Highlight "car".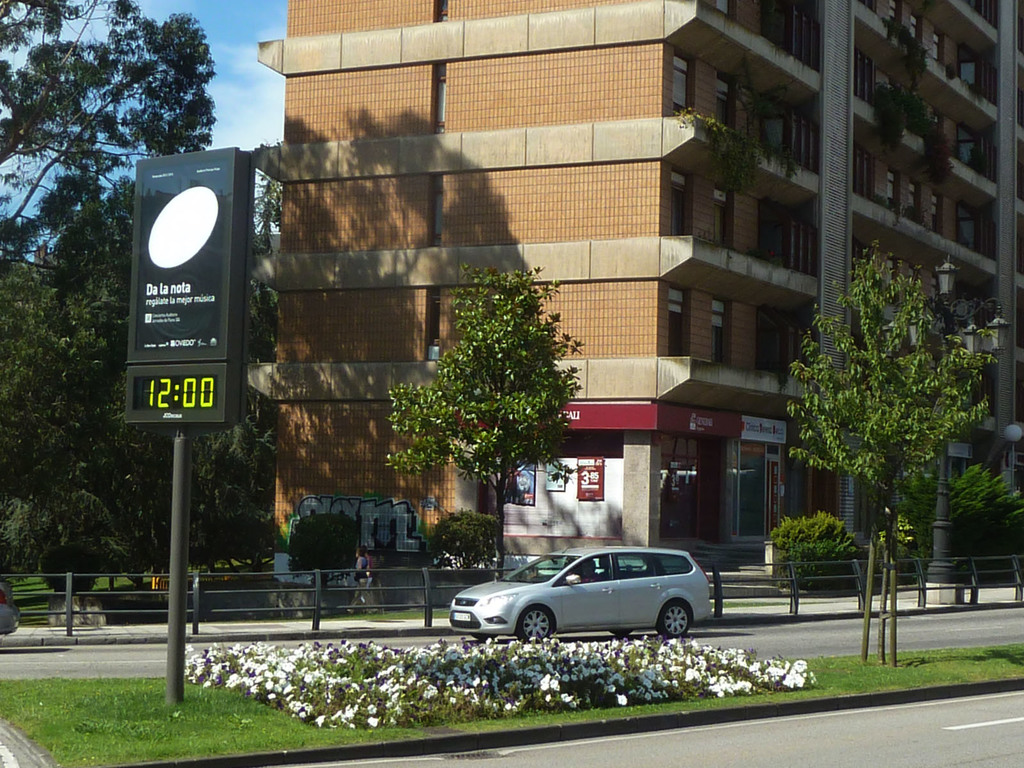
Highlighted region: rect(452, 545, 711, 650).
